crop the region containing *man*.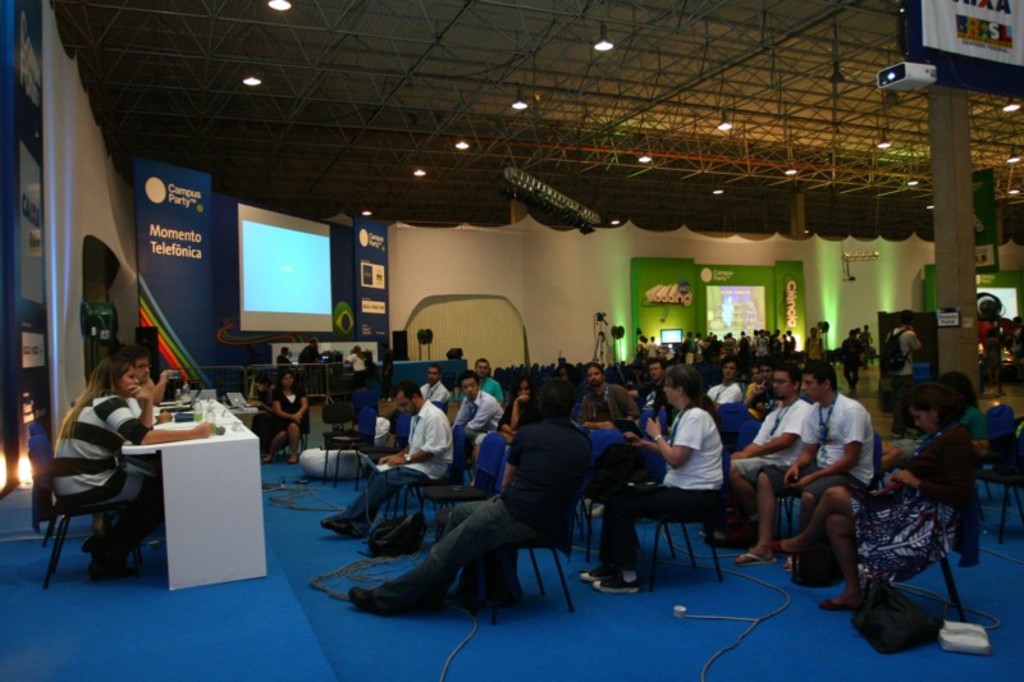
Crop region: bbox=[573, 358, 644, 427].
